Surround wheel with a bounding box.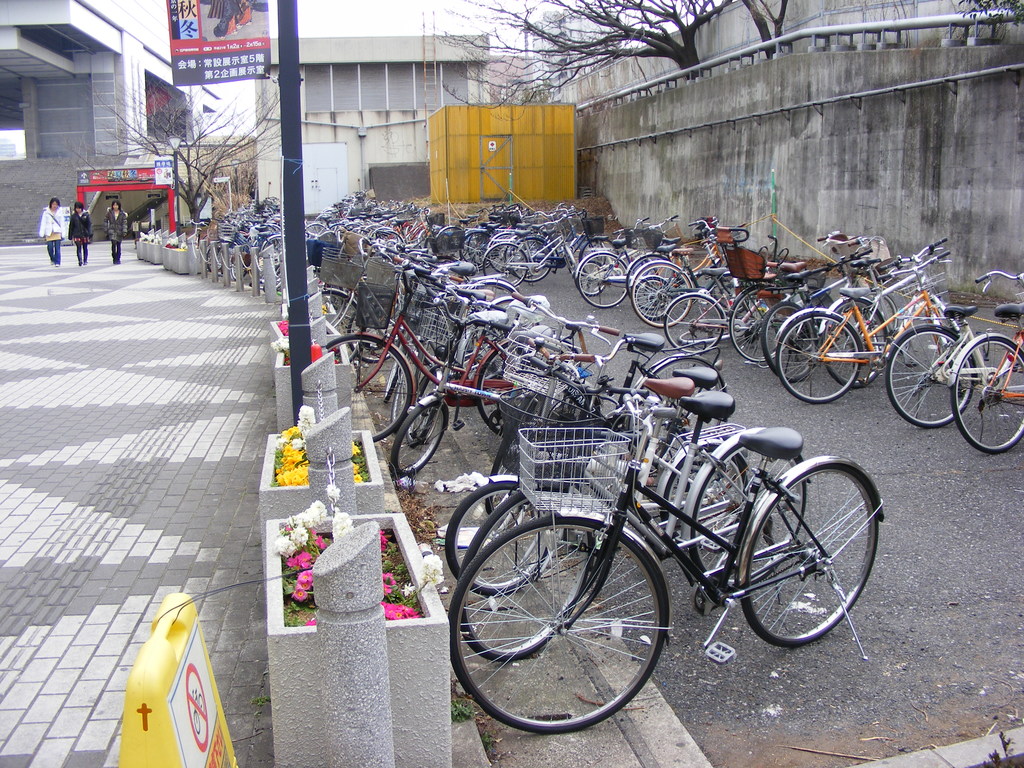
<bbox>820, 298, 887, 390</bbox>.
